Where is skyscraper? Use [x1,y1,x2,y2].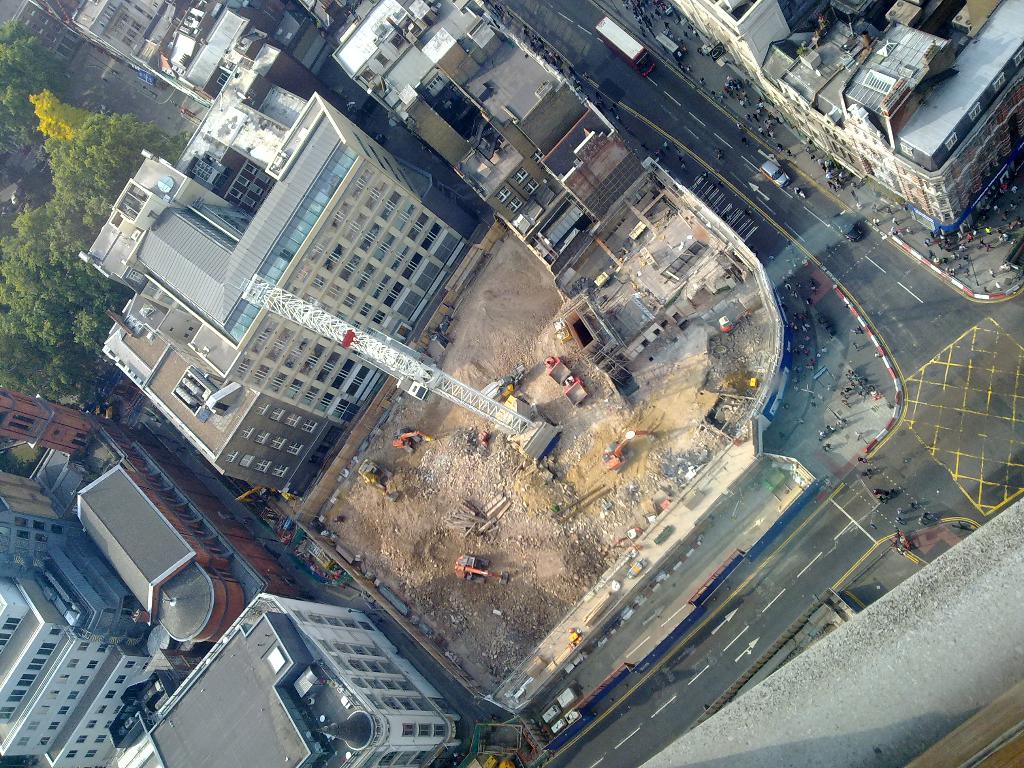
[333,0,652,293].
